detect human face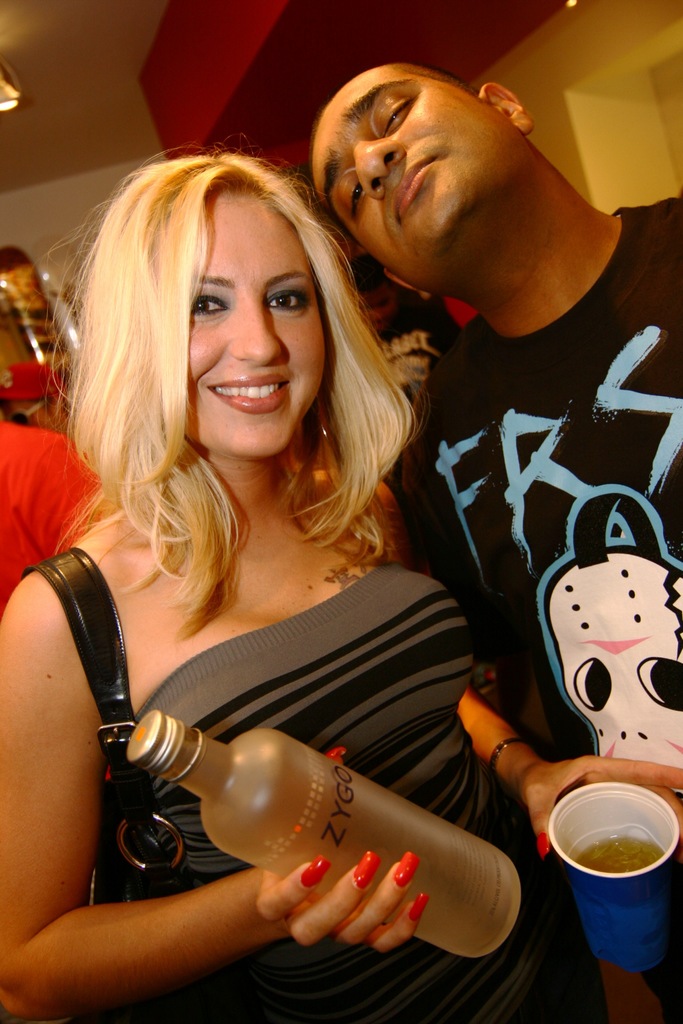
177/187/342/465
